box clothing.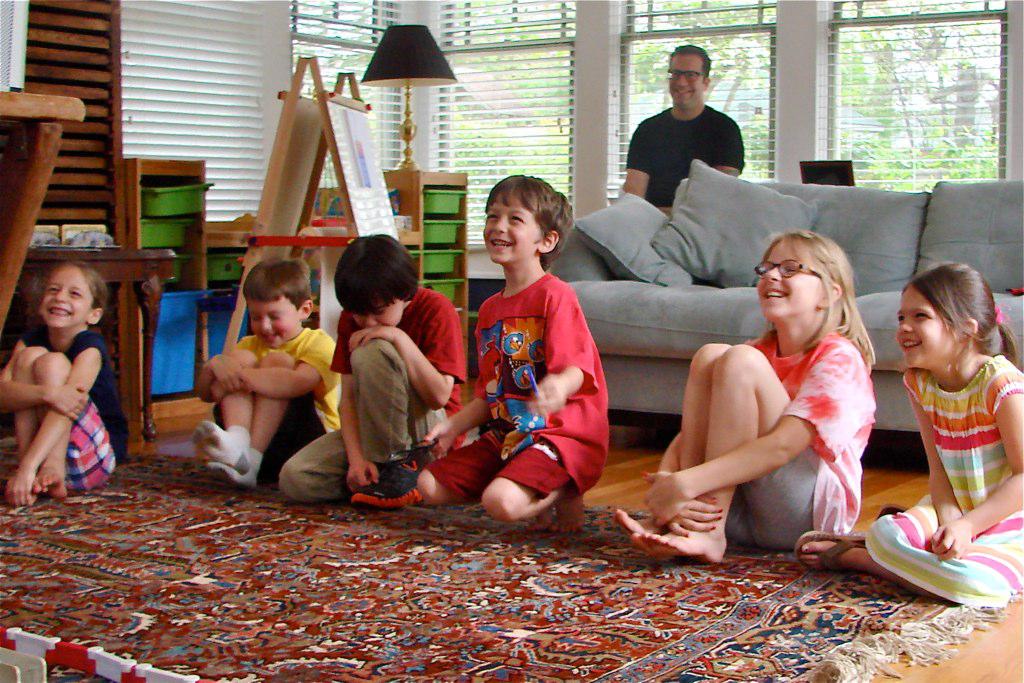
x1=731, y1=330, x2=878, y2=564.
